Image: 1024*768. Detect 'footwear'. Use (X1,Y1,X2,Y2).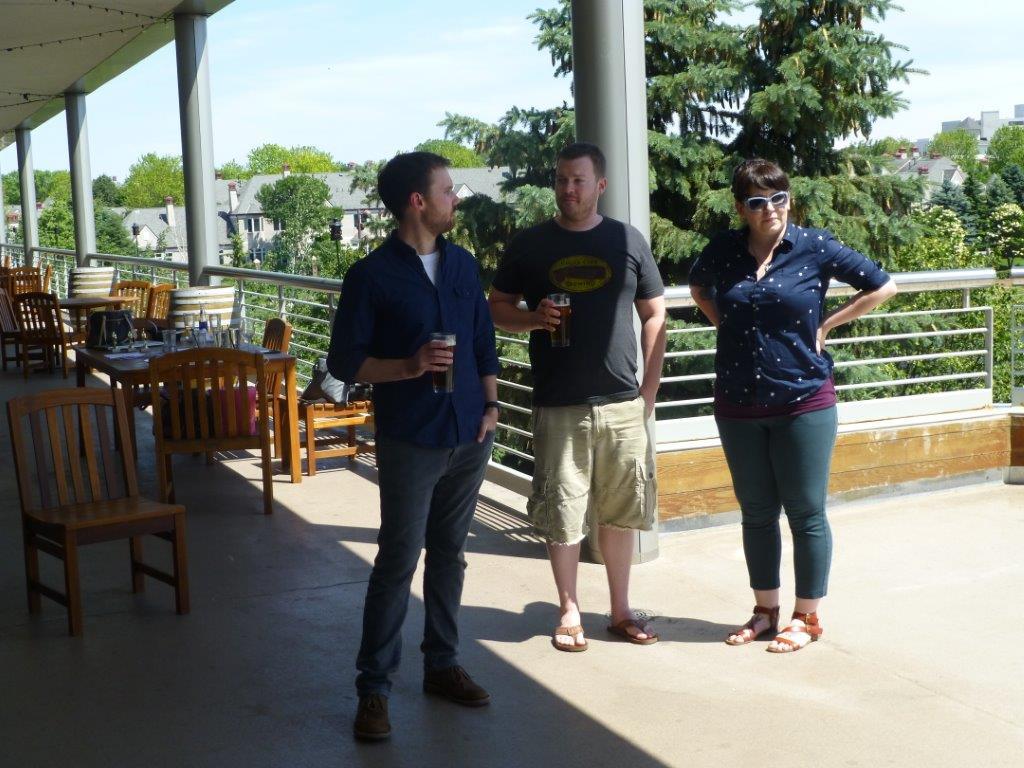
(604,614,658,645).
